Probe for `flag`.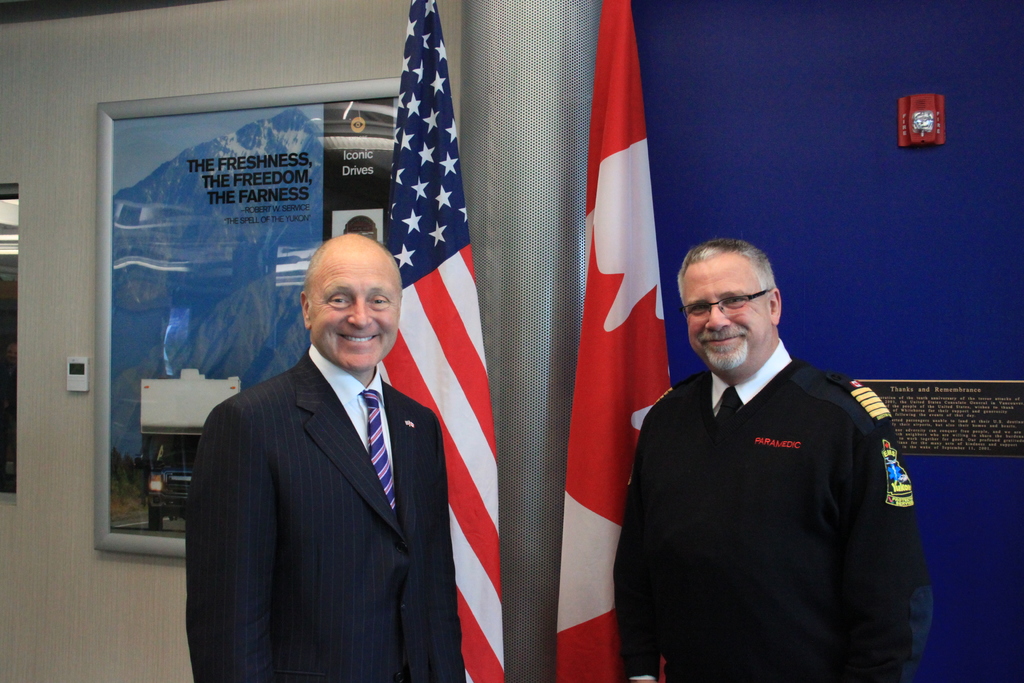
Probe result: detection(369, 15, 500, 645).
